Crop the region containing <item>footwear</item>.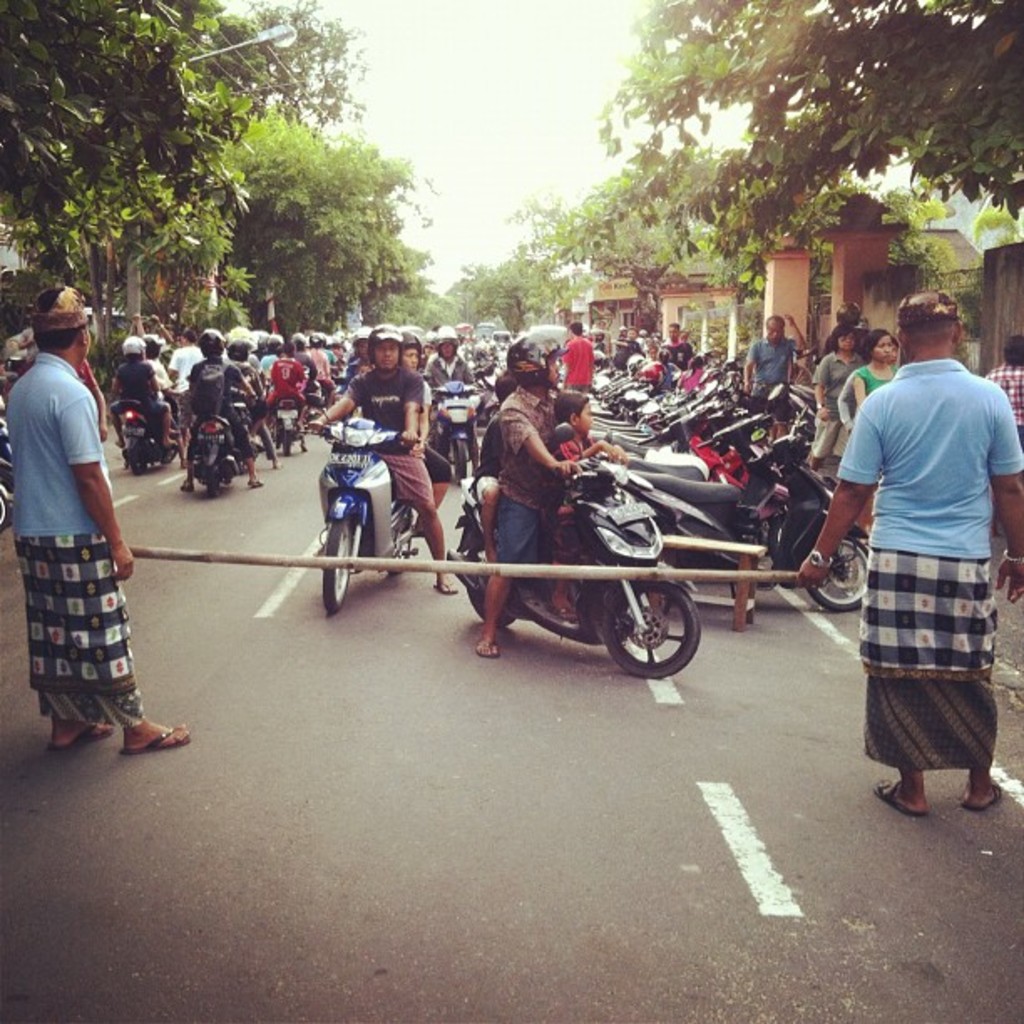
Crop region: l=965, t=780, r=996, b=803.
